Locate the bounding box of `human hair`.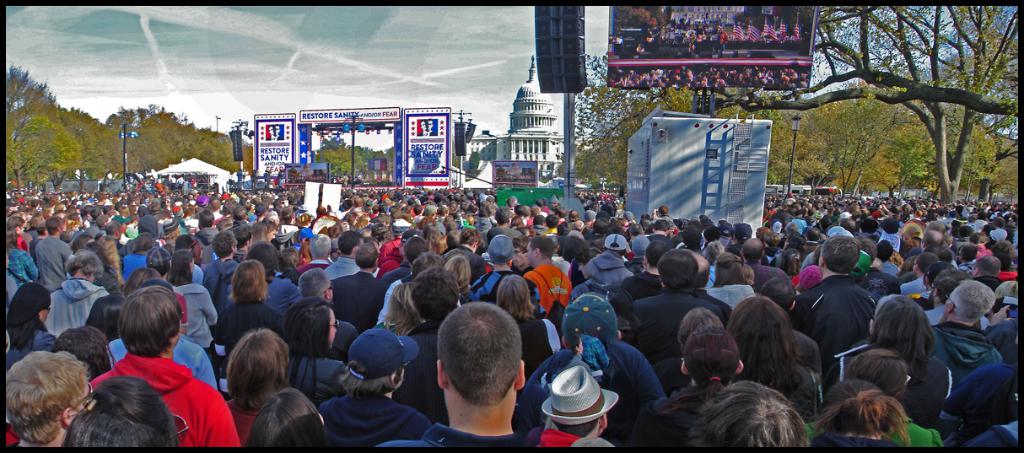
Bounding box: crop(682, 309, 729, 352).
